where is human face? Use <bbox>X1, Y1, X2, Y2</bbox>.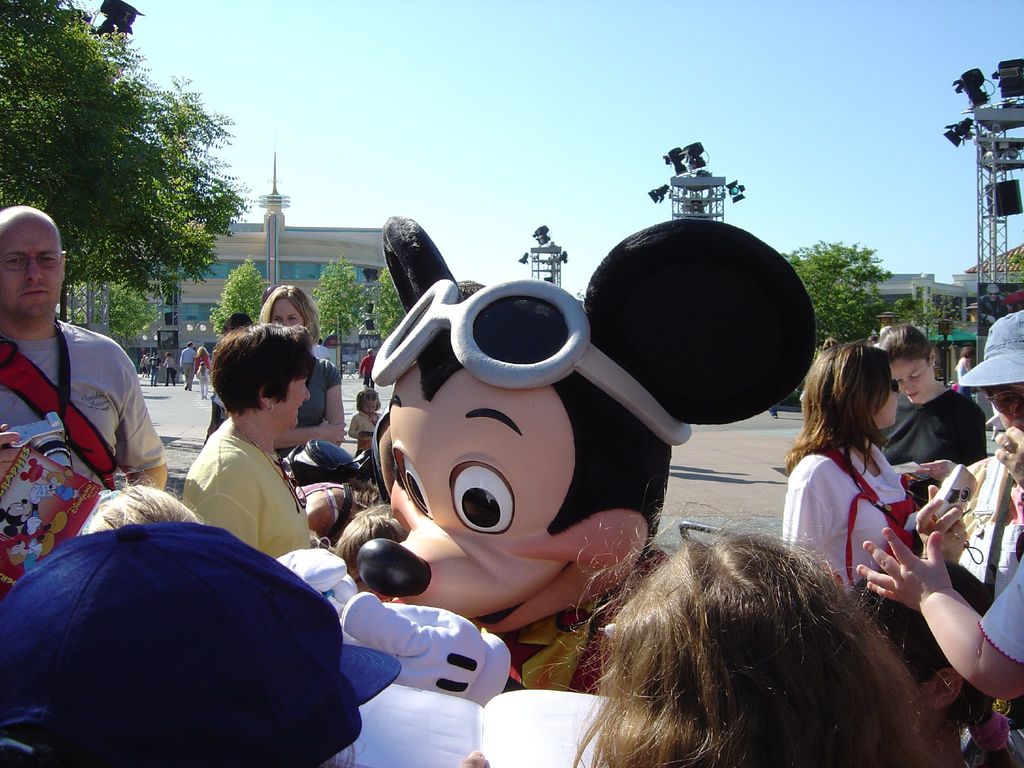
<bbox>891, 355, 931, 399</bbox>.
